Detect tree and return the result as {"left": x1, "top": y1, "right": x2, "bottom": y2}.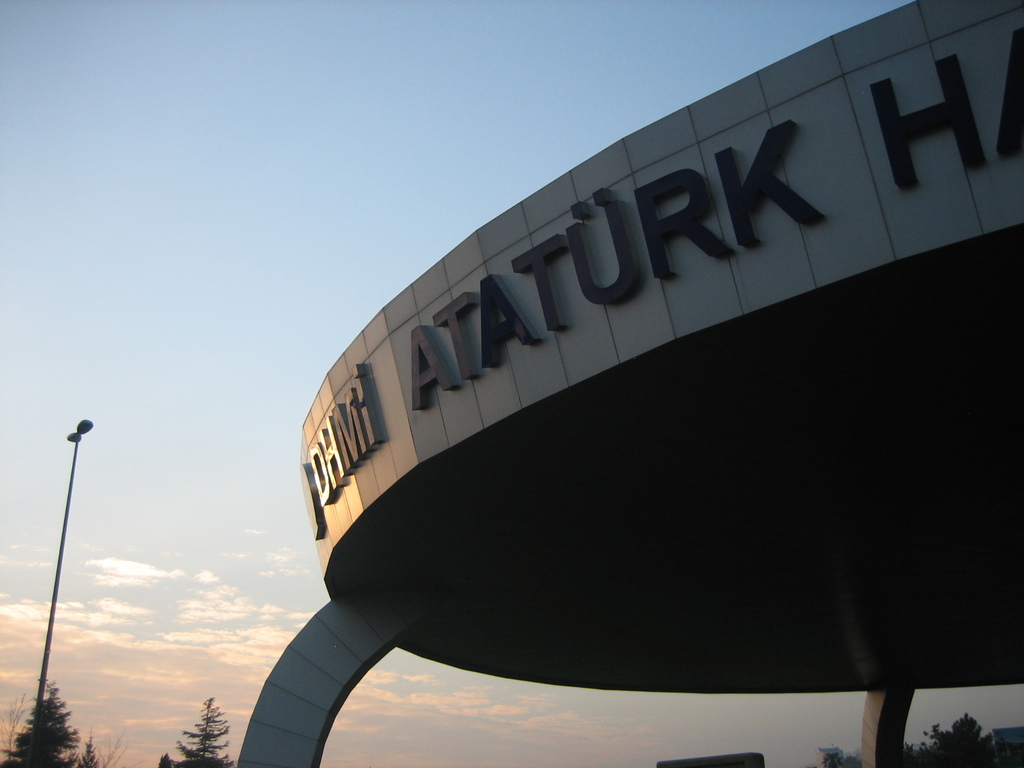
{"left": 902, "top": 717, "right": 1022, "bottom": 767}.
